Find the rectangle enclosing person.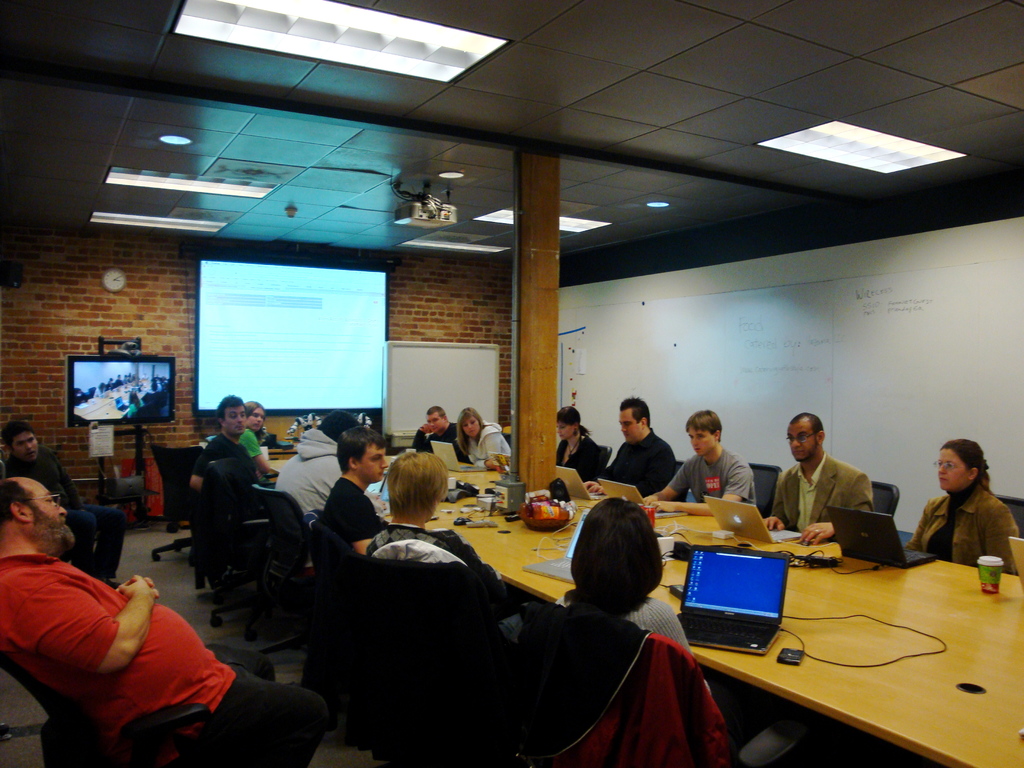
(584, 396, 678, 506).
